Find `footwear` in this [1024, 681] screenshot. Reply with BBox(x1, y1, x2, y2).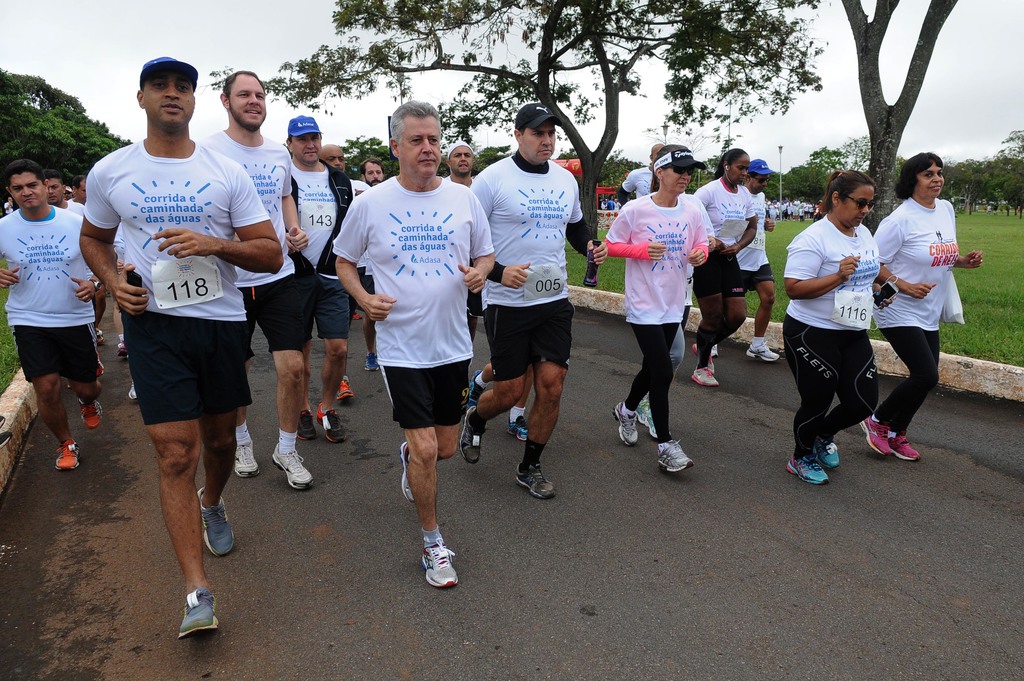
BBox(612, 399, 636, 447).
